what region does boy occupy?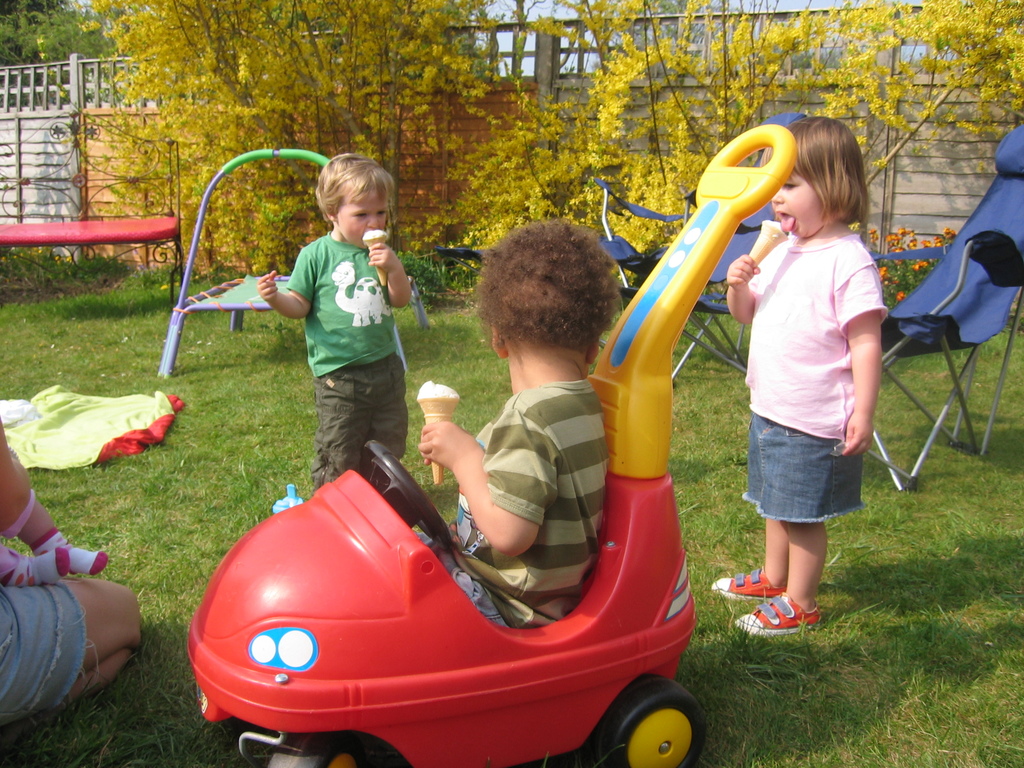
417,221,620,630.
